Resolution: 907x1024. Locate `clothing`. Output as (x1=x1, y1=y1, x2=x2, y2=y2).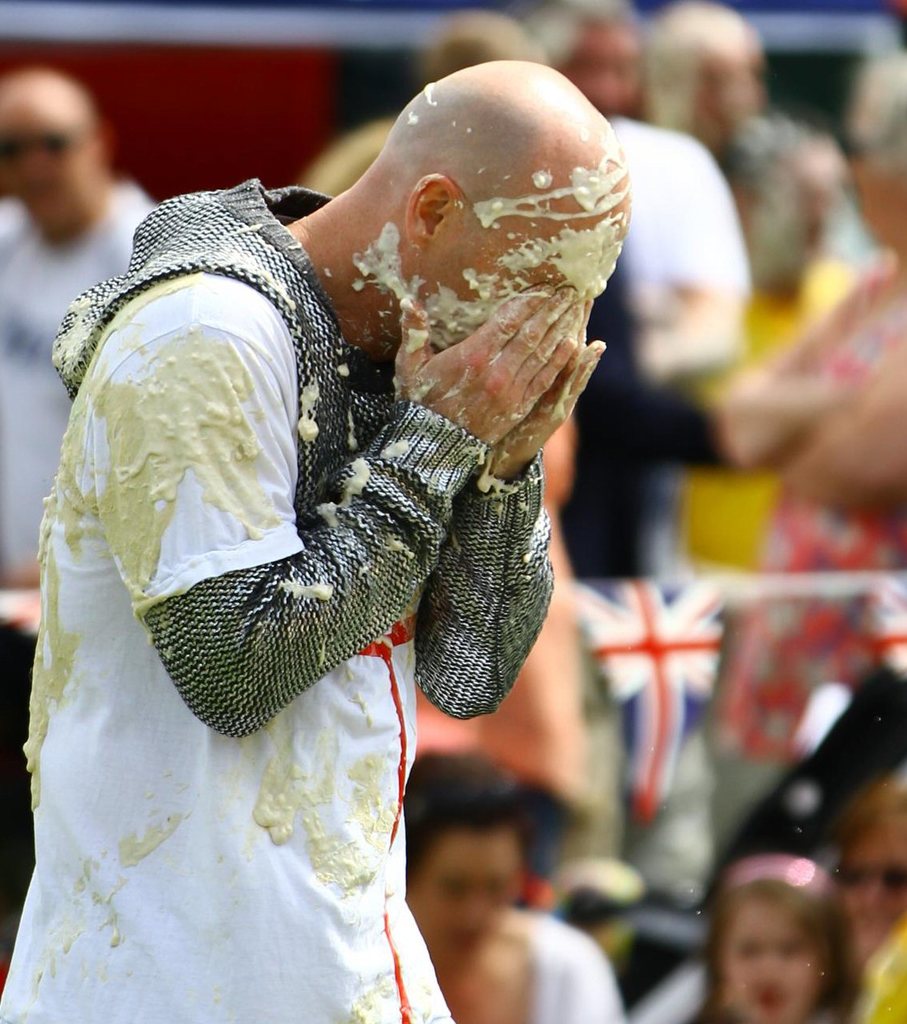
(x1=513, y1=892, x2=613, y2=1023).
